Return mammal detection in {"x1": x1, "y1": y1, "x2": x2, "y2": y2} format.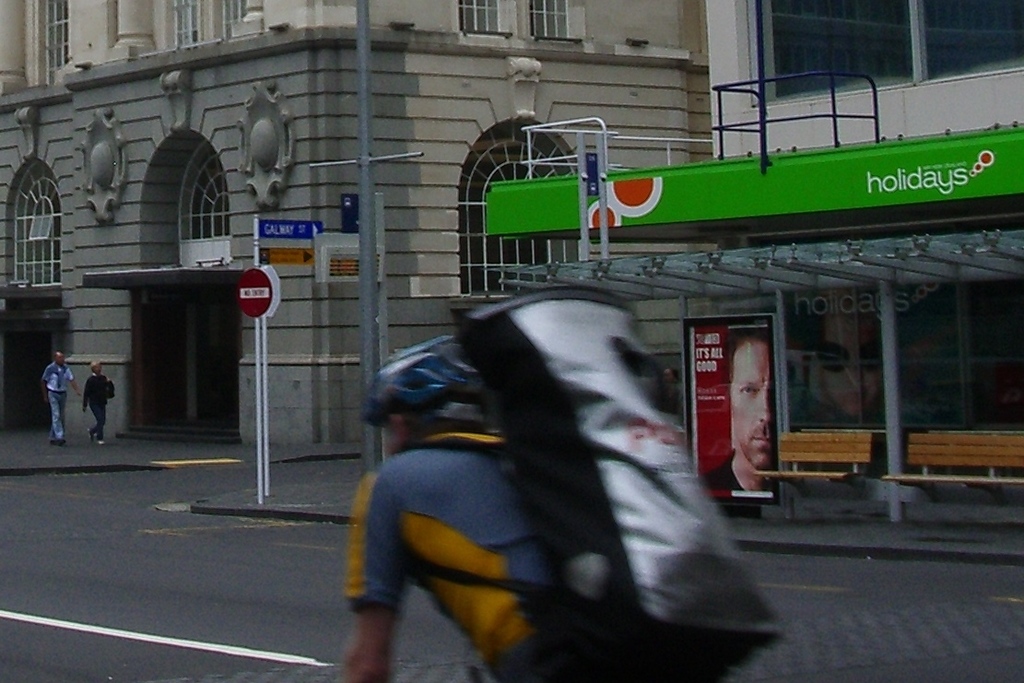
{"x1": 704, "y1": 329, "x2": 771, "y2": 495}.
